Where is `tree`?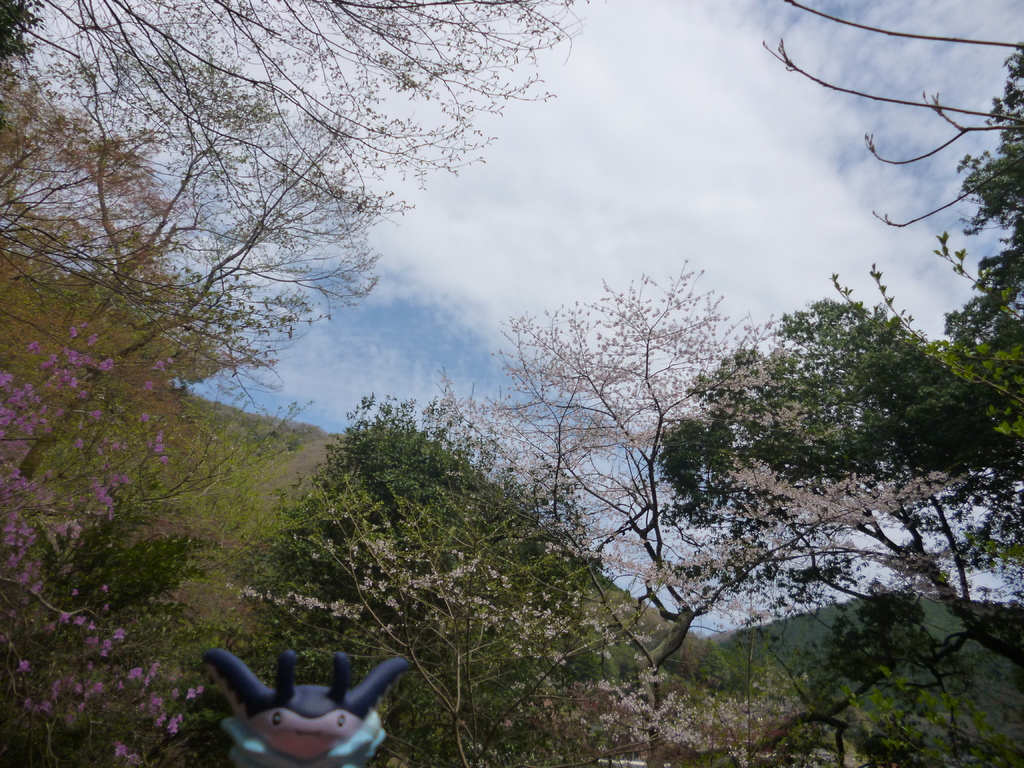
Rect(428, 258, 1023, 767).
